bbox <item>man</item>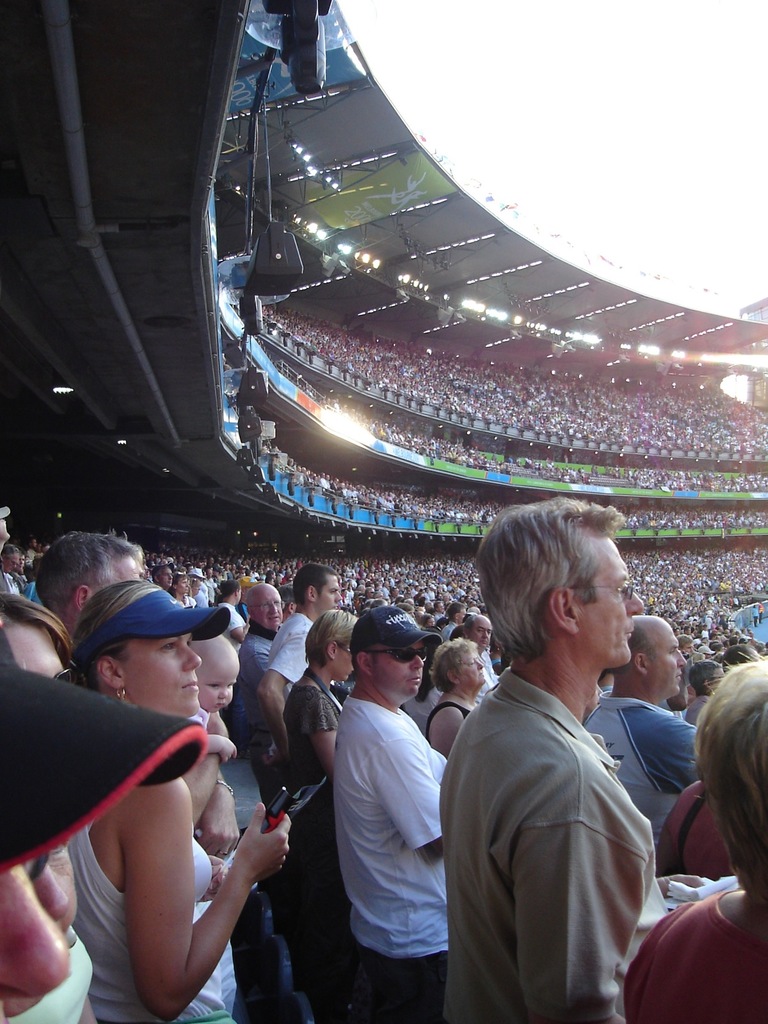
bbox(450, 607, 504, 705)
